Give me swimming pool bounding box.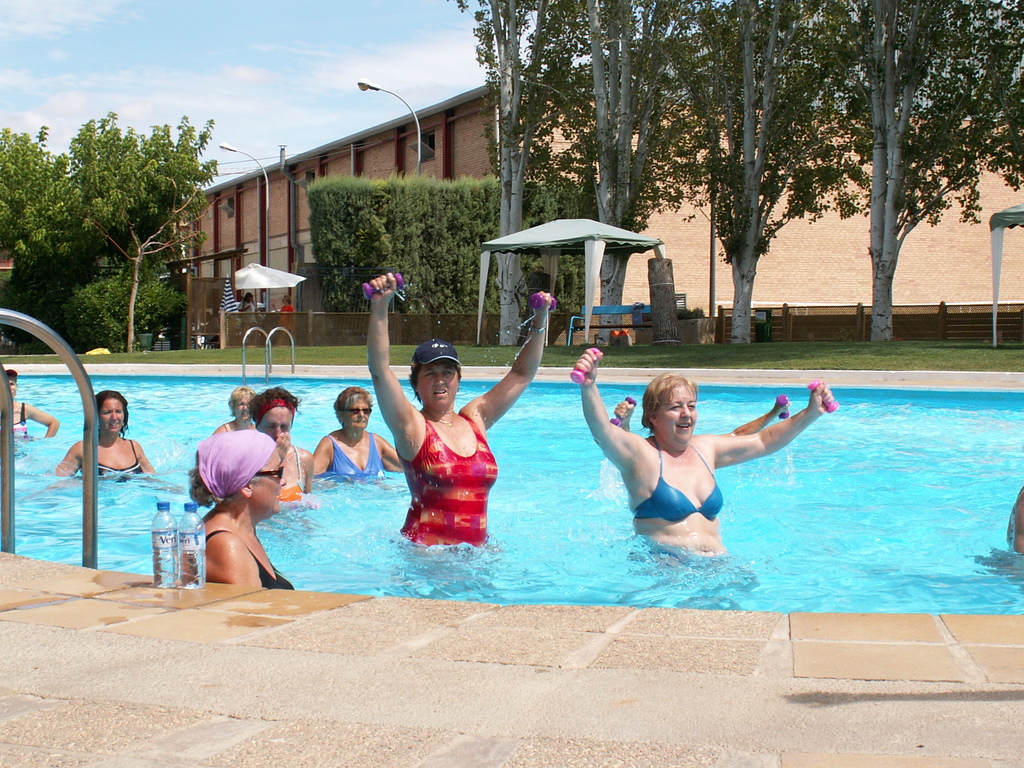
0,303,1023,617.
